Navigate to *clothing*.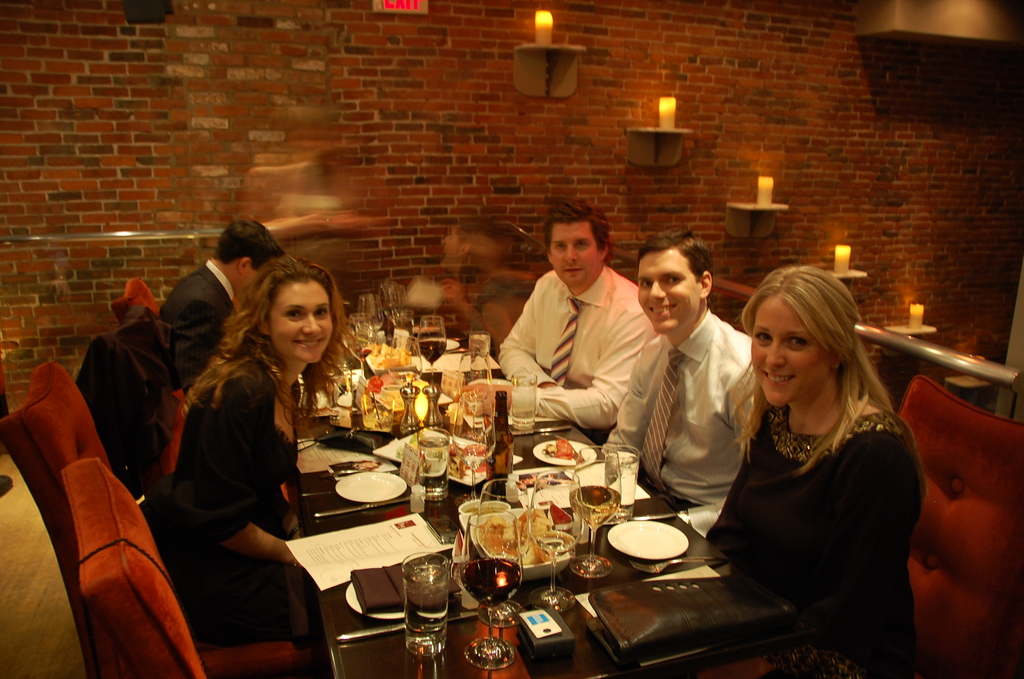
Navigation target: bbox=[607, 300, 771, 535].
